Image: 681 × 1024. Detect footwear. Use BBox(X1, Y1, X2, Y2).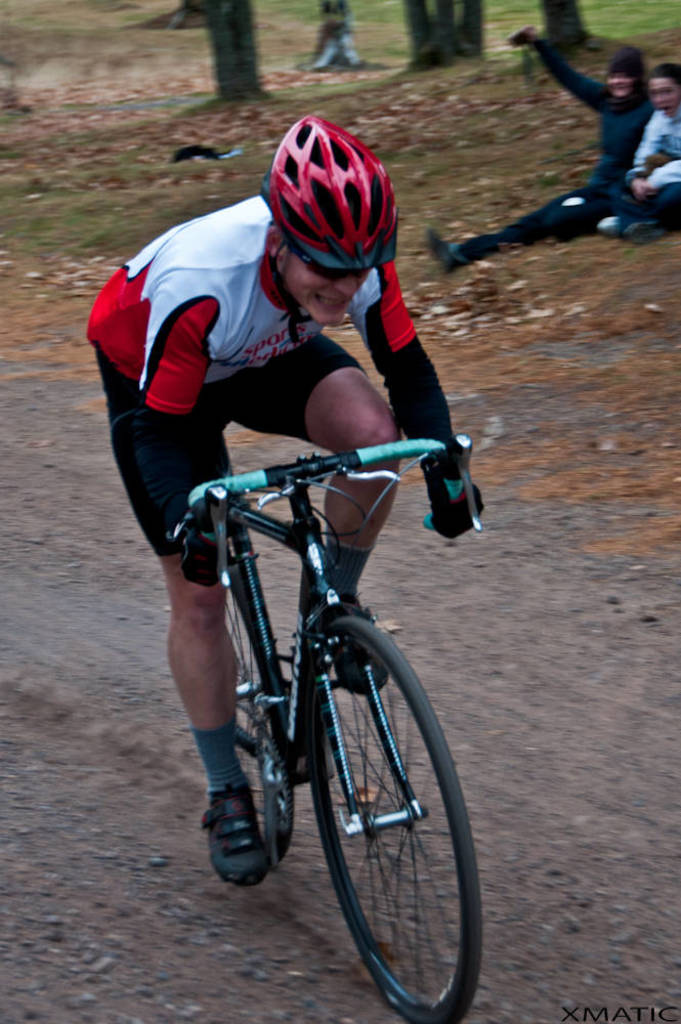
BBox(198, 786, 270, 883).
